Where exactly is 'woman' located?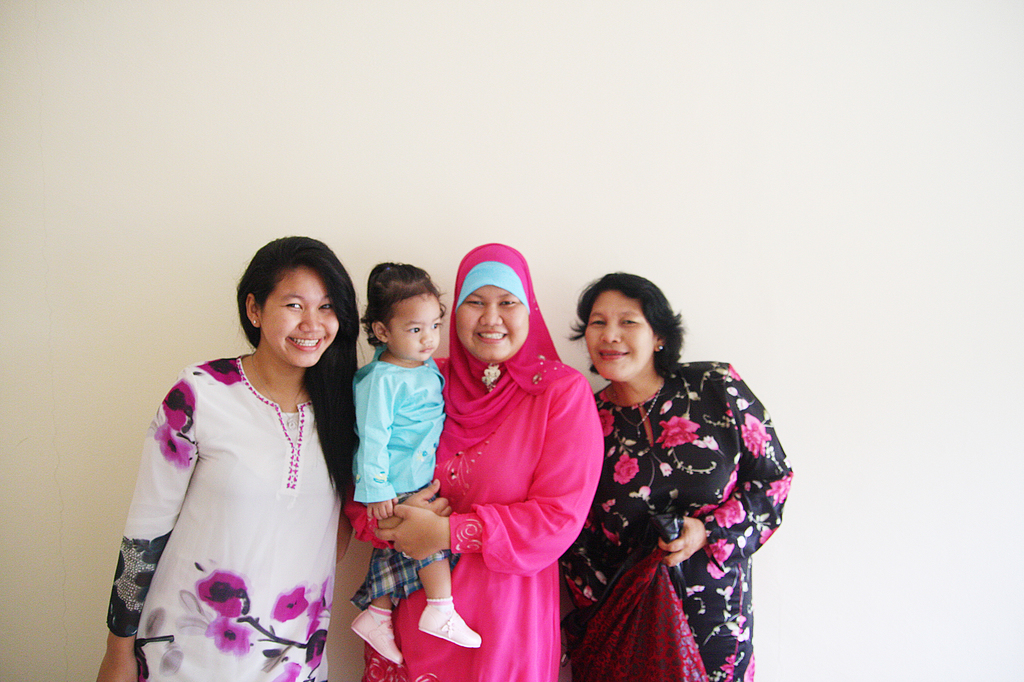
Its bounding box is <region>345, 242, 609, 681</region>.
